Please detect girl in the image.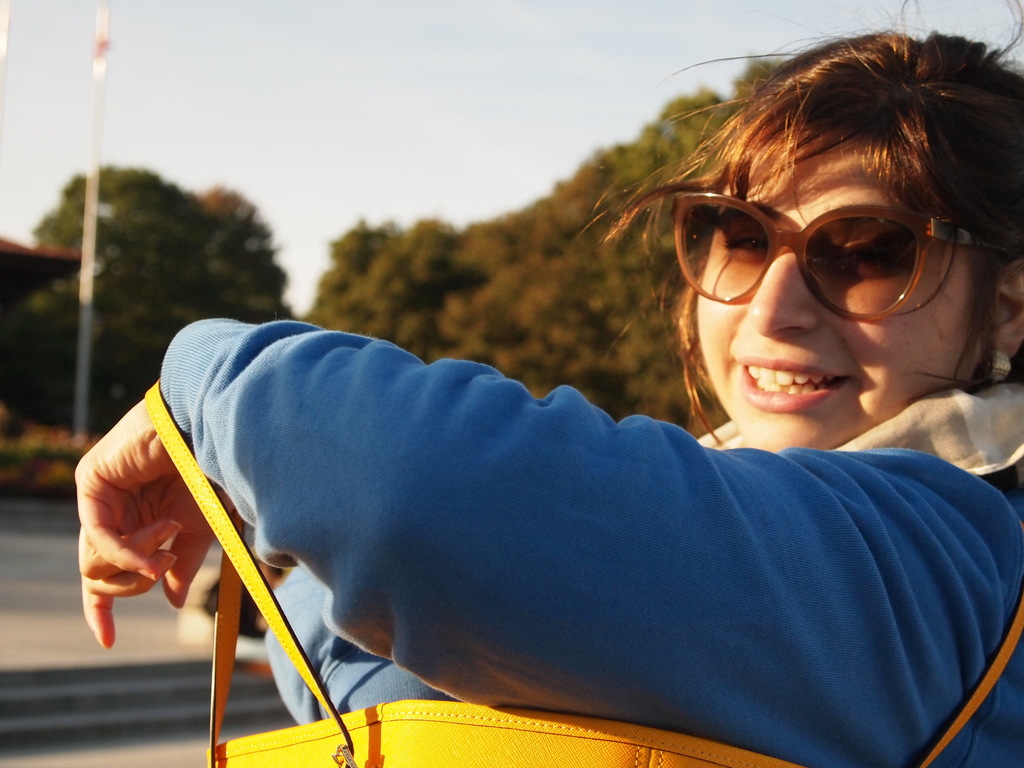
crop(68, 24, 1020, 767).
